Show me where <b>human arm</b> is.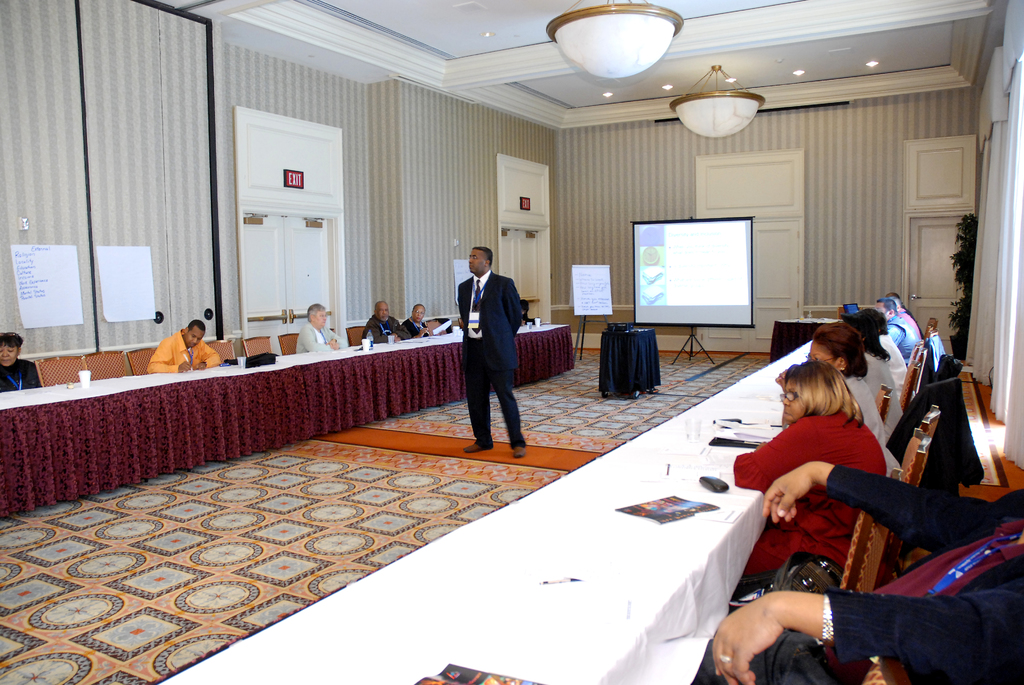
<b>human arm</b> is at pyautogui.locateOnScreen(743, 457, 1023, 544).
